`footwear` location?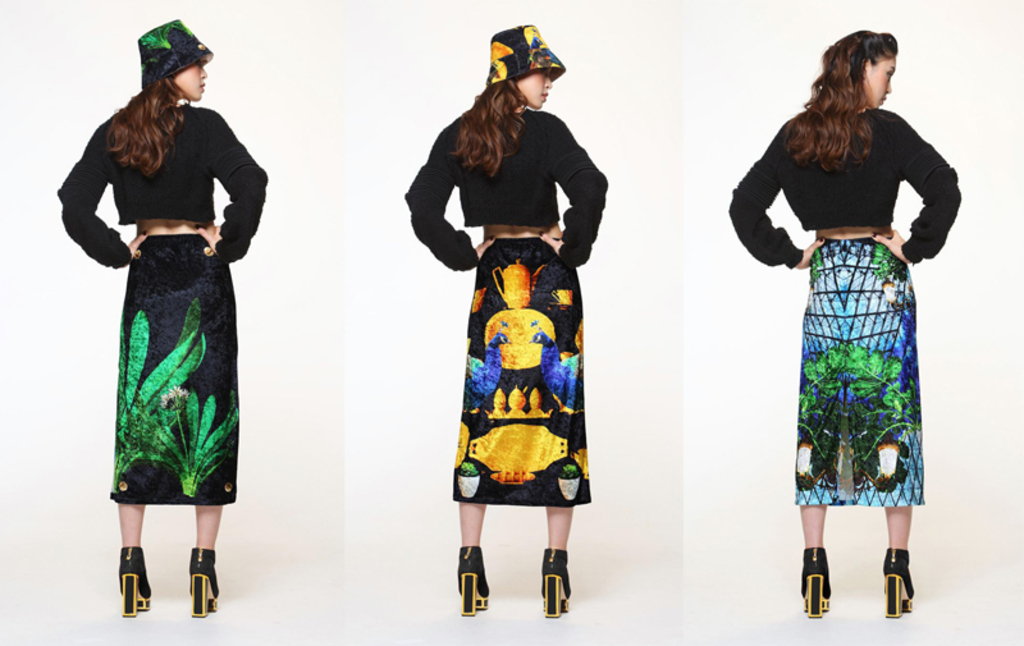
select_region(452, 549, 503, 627)
